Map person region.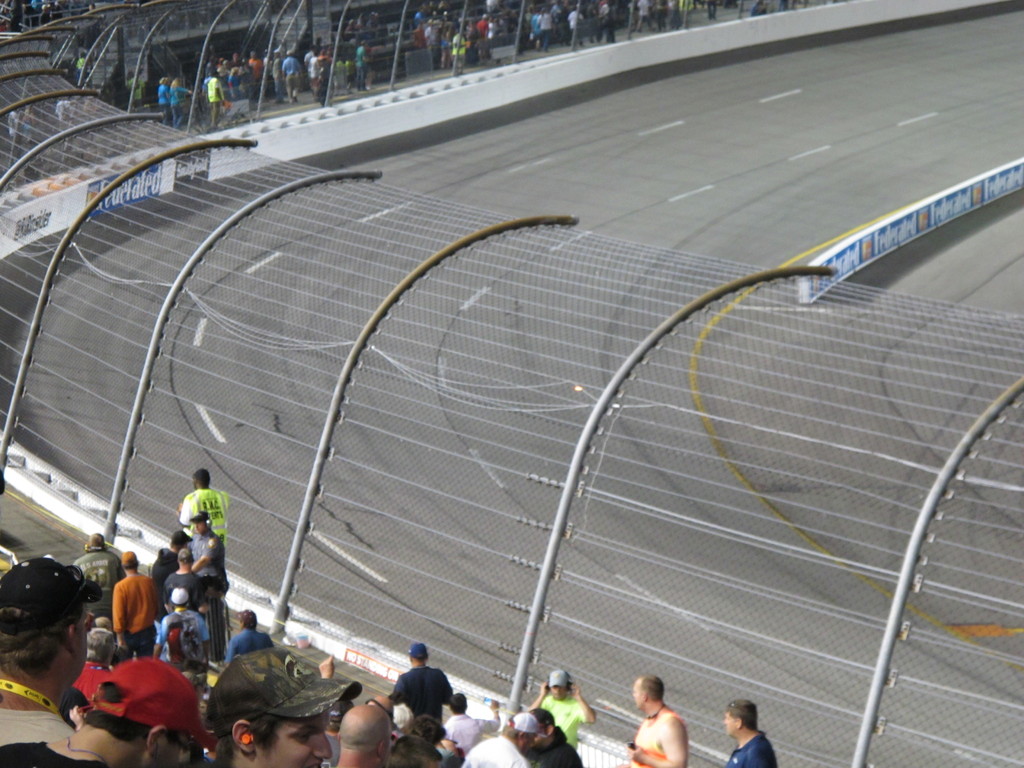
Mapped to <bbox>724, 698, 776, 767</bbox>.
